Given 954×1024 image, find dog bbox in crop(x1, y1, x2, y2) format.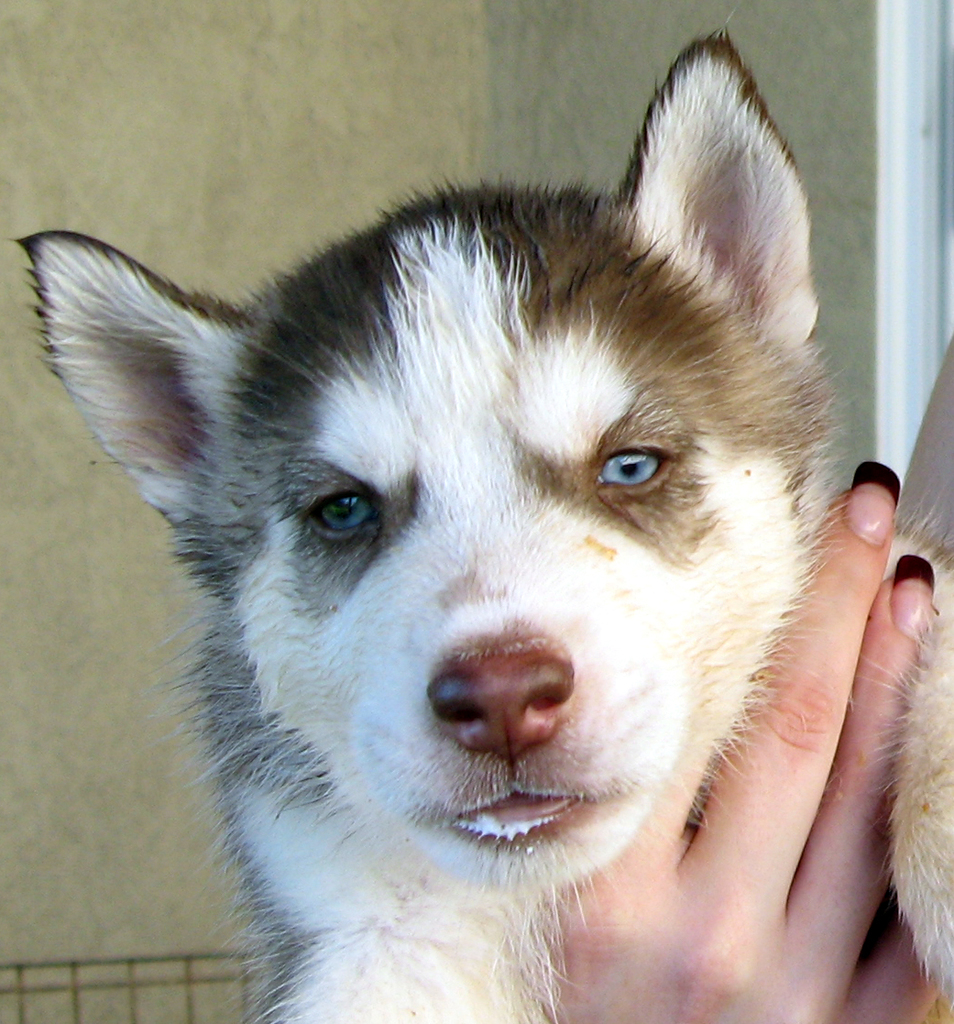
crop(5, 17, 953, 1023).
